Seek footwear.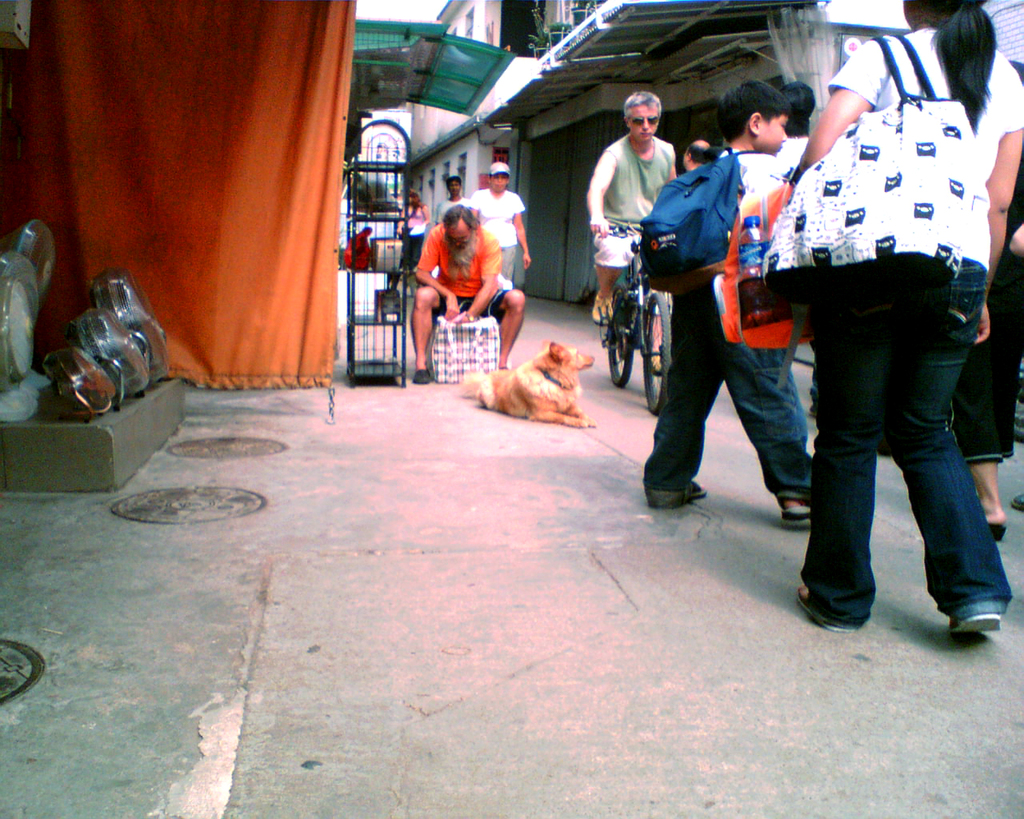
(986, 523, 1006, 542).
